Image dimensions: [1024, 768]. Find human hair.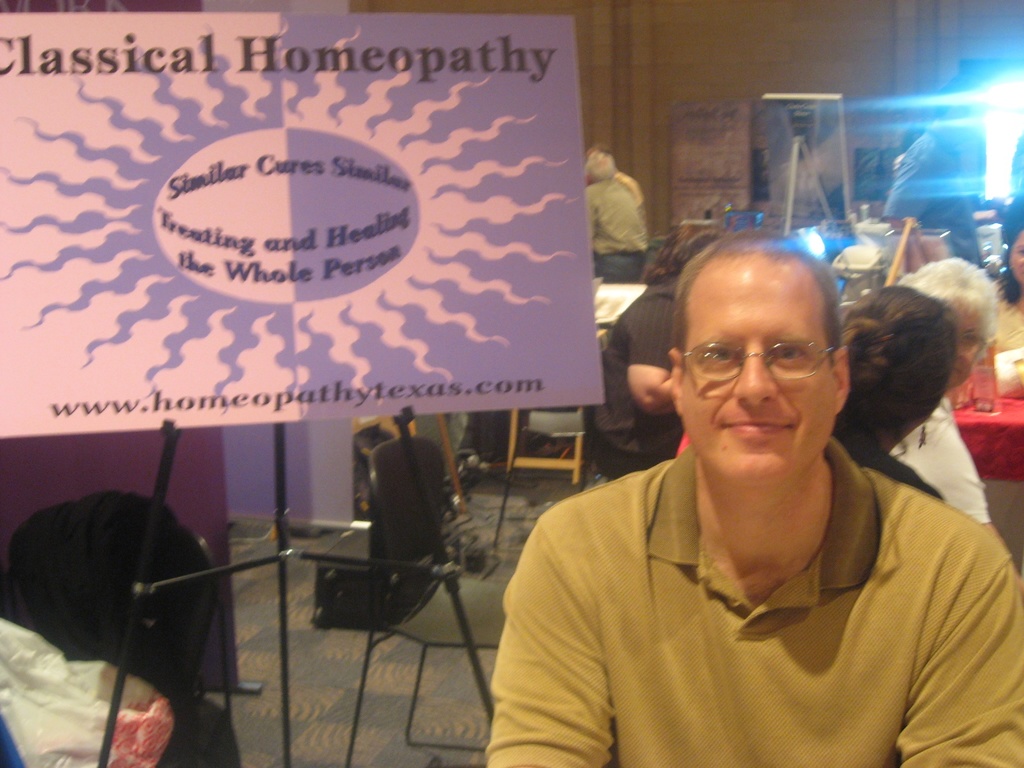
detection(591, 140, 614, 154).
